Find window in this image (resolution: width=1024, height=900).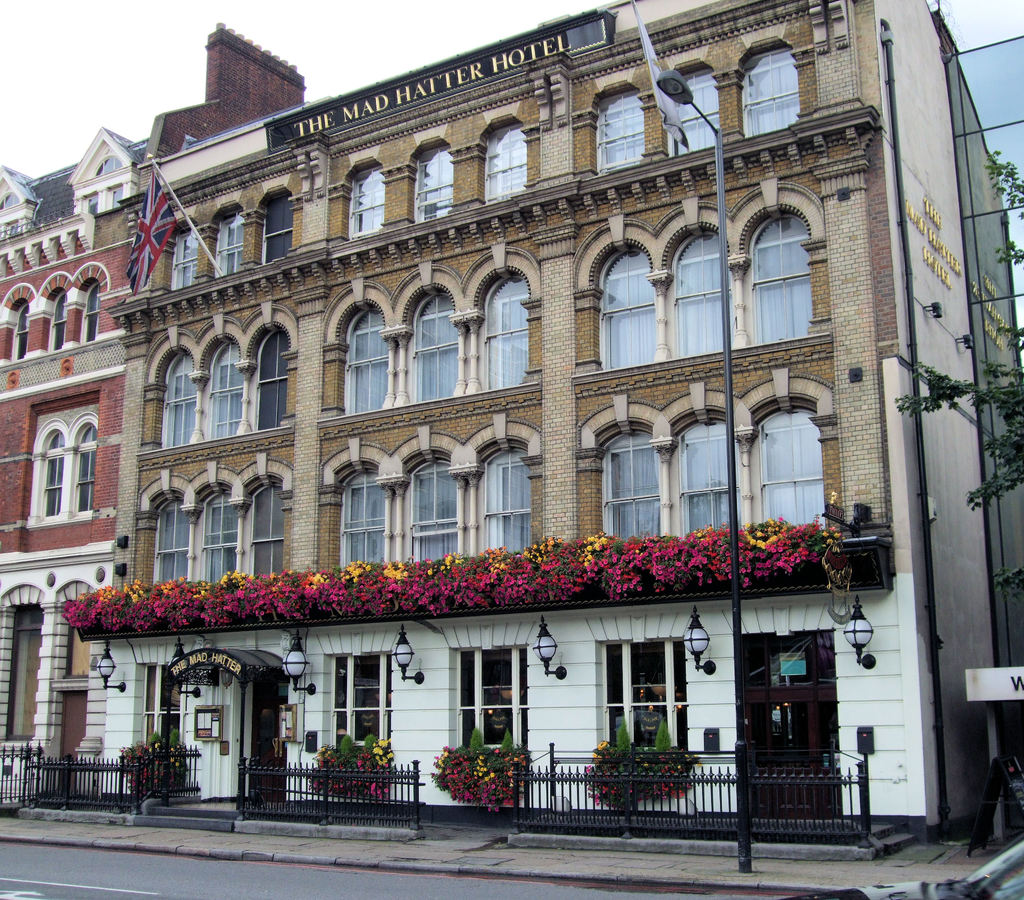
<bbox>448, 643, 529, 759</bbox>.
